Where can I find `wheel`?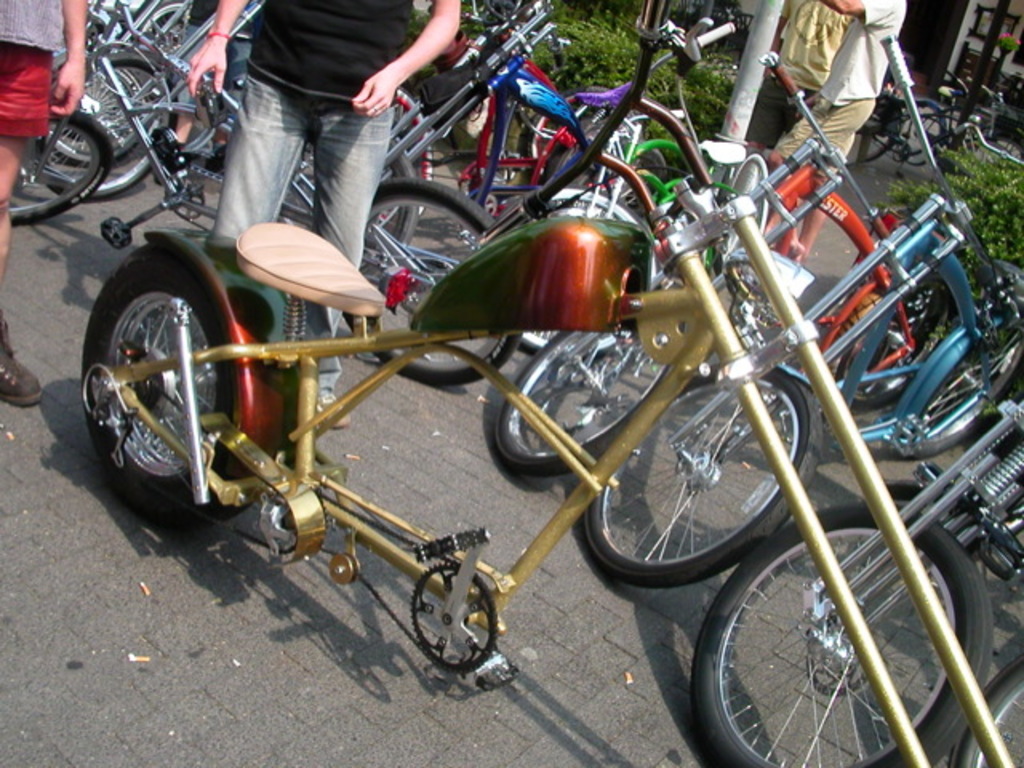
You can find it at left=514, top=200, right=626, bottom=354.
